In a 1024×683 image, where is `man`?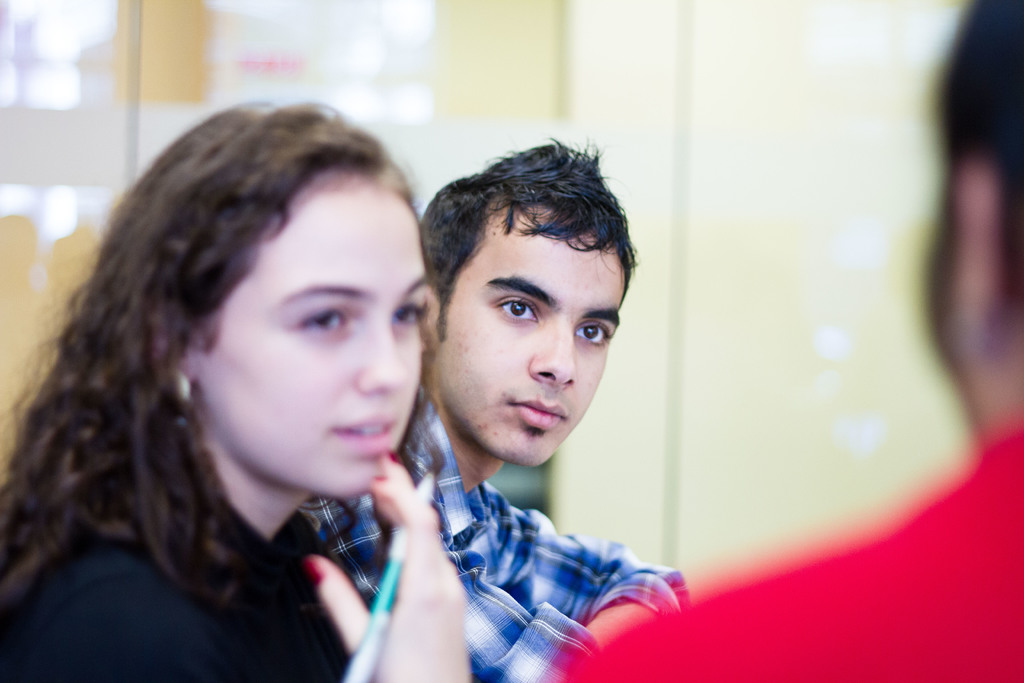
{"left": 289, "top": 147, "right": 717, "bottom": 682}.
